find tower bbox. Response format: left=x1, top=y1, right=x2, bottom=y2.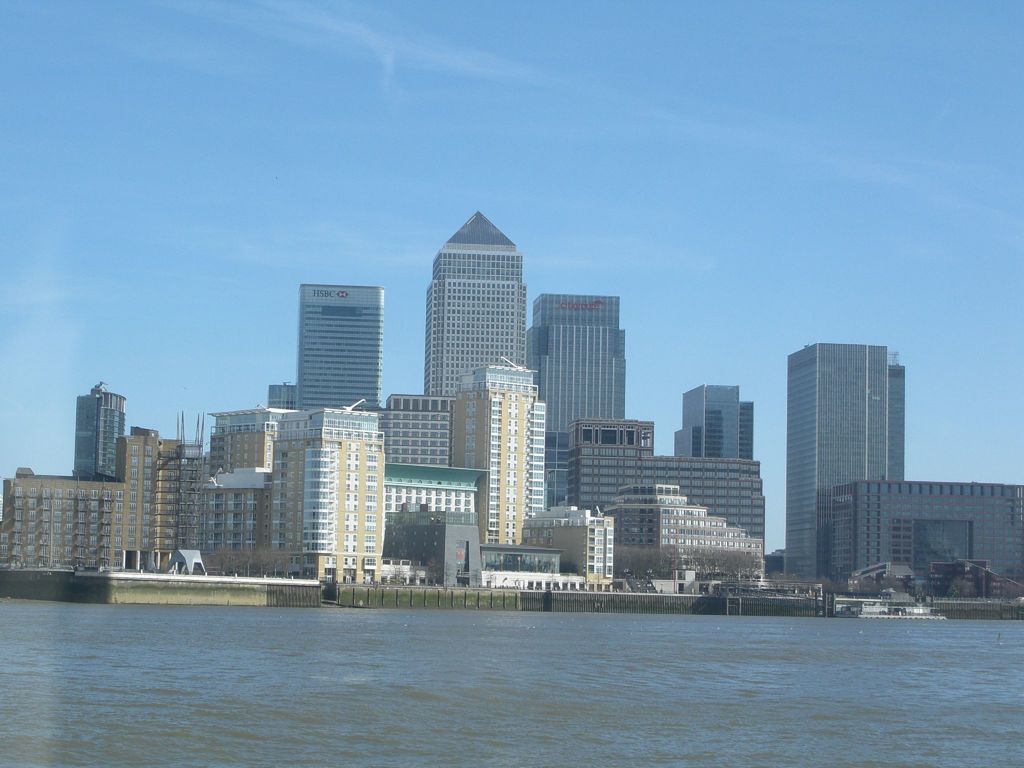
left=529, top=297, right=620, bottom=518.
